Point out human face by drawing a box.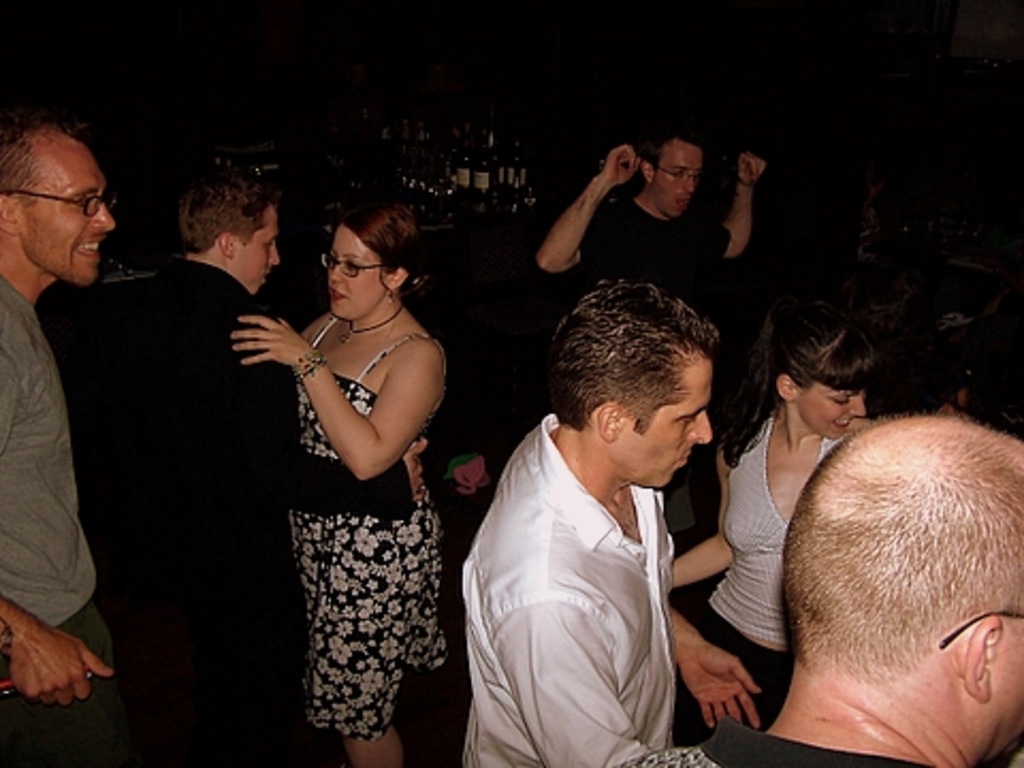
left=992, top=617, right=1022, bottom=762.
